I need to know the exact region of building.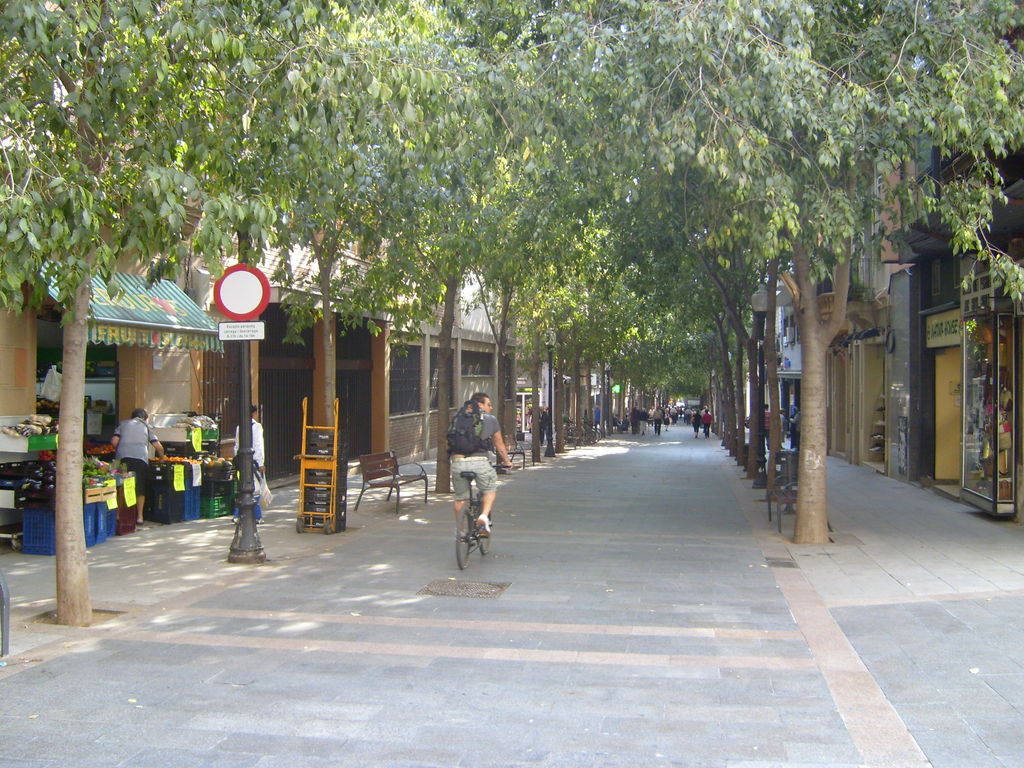
Region: (x1=0, y1=86, x2=241, y2=532).
